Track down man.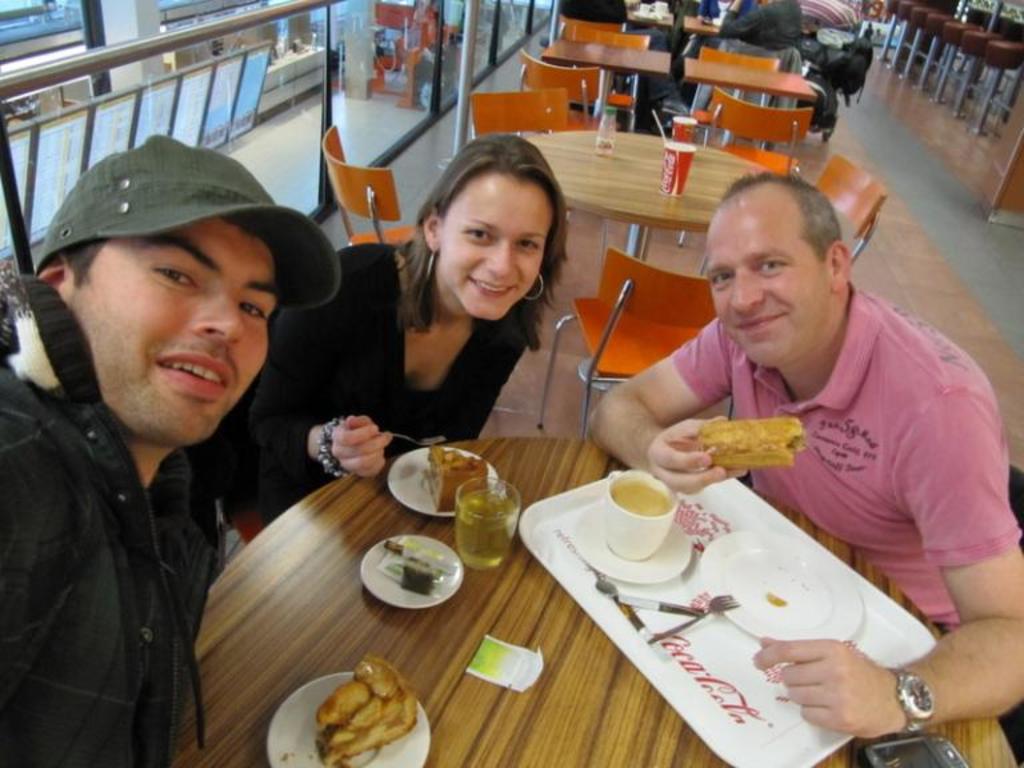
Tracked to (0,127,332,751).
